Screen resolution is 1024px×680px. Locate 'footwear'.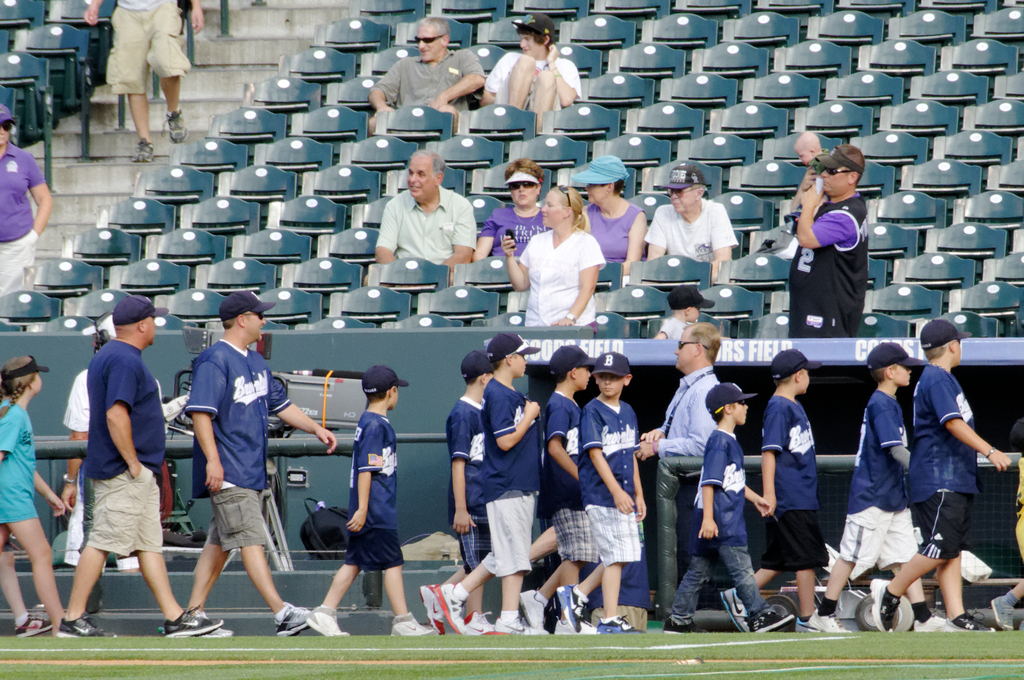
Rect(391, 608, 426, 633).
